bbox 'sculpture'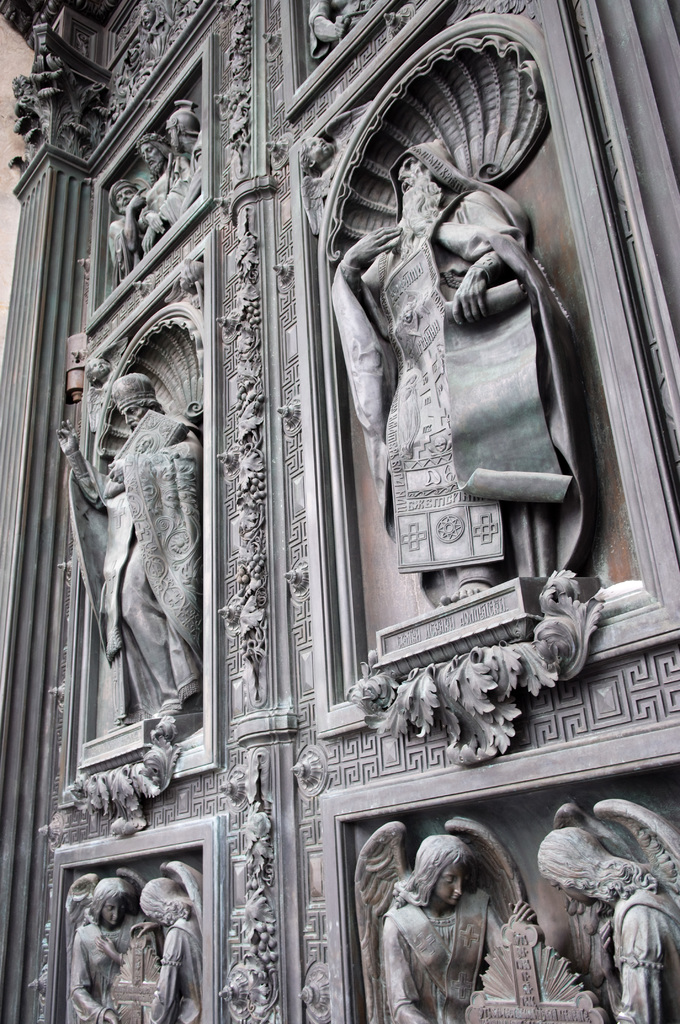
[159, 102, 214, 218]
